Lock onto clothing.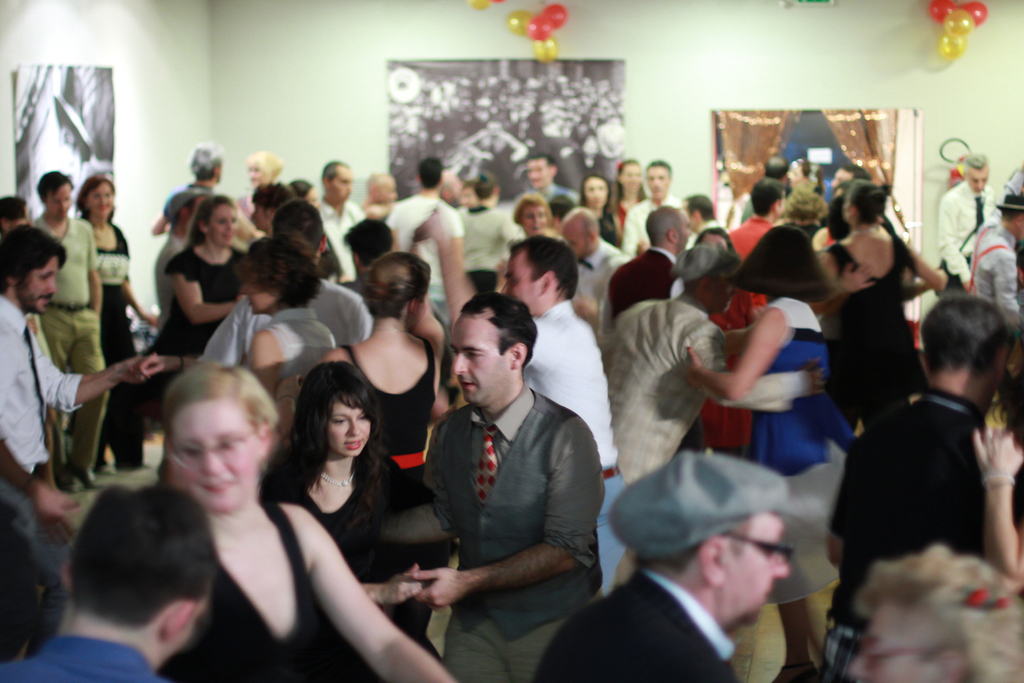
Locked: BBox(138, 173, 221, 304).
